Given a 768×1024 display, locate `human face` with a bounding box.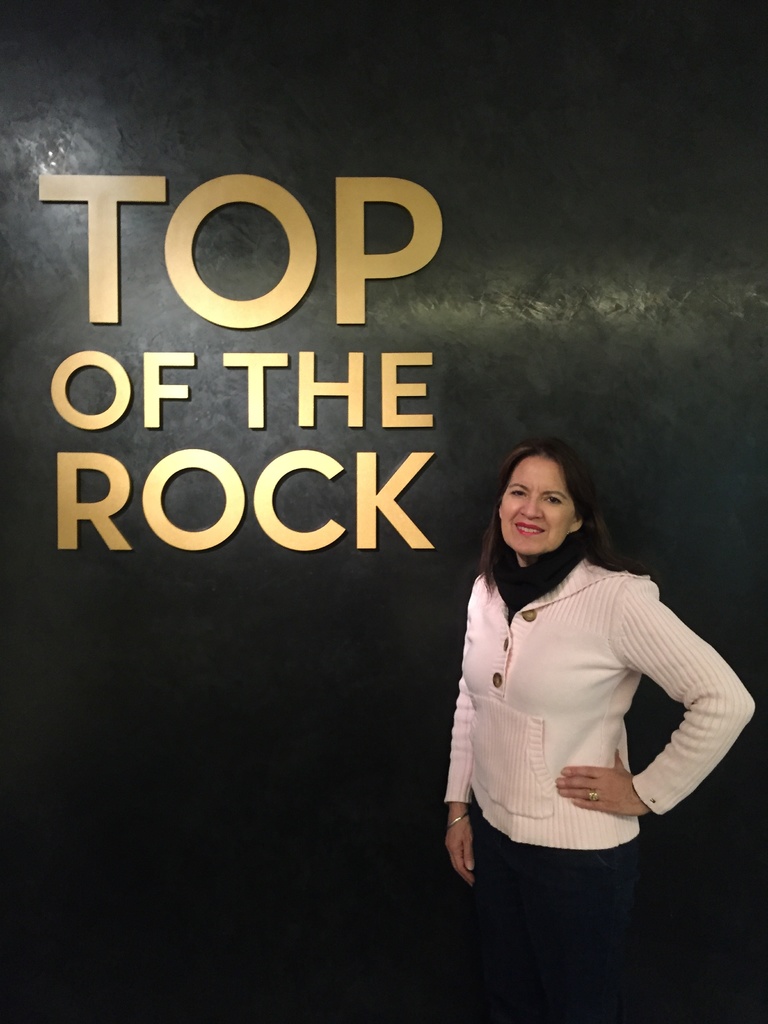
Located: bbox=(502, 456, 577, 556).
